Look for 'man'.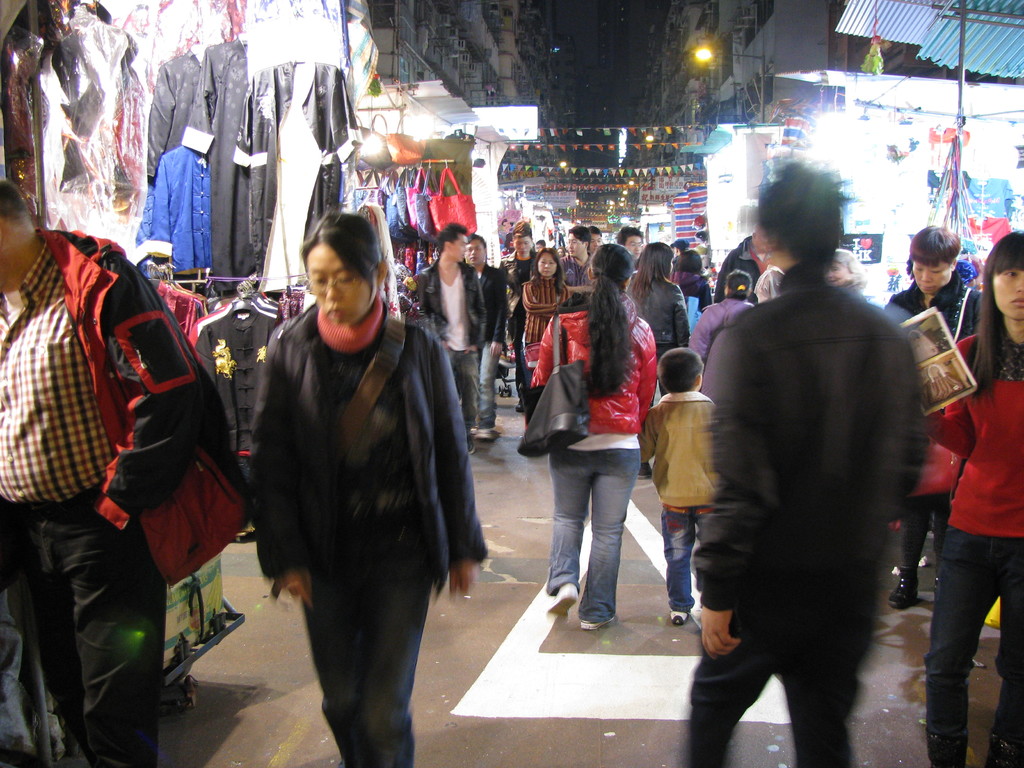
Found: bbox=(612, 222, 645, 274).
